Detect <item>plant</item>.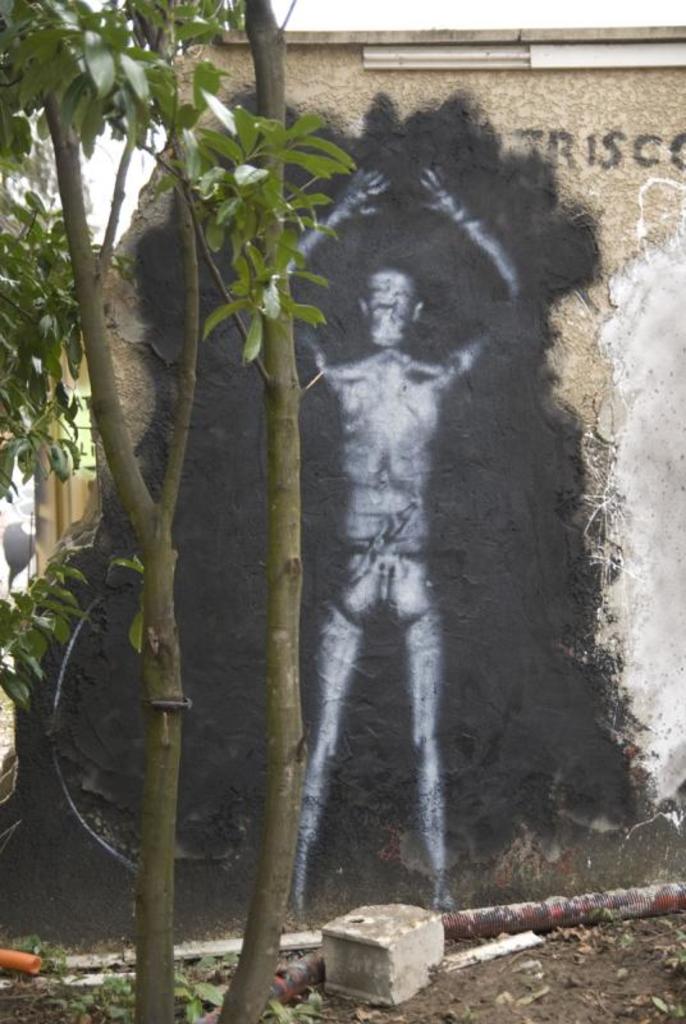
Detected at 68 957 142 1021.
